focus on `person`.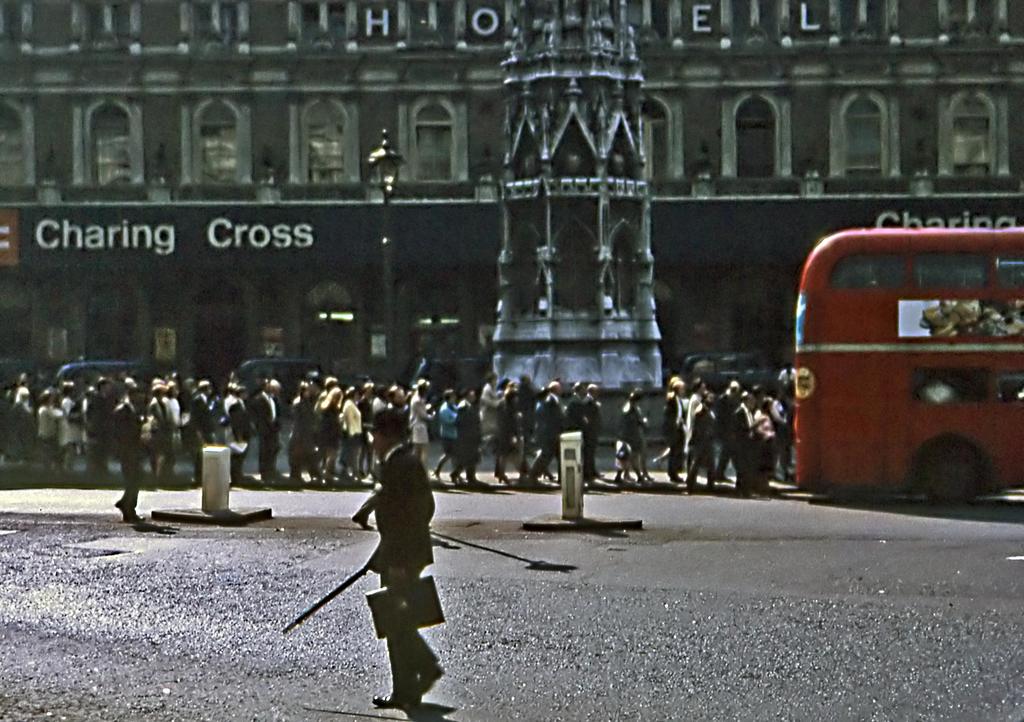
Focused at select_region(496, 375, 528, 476).
